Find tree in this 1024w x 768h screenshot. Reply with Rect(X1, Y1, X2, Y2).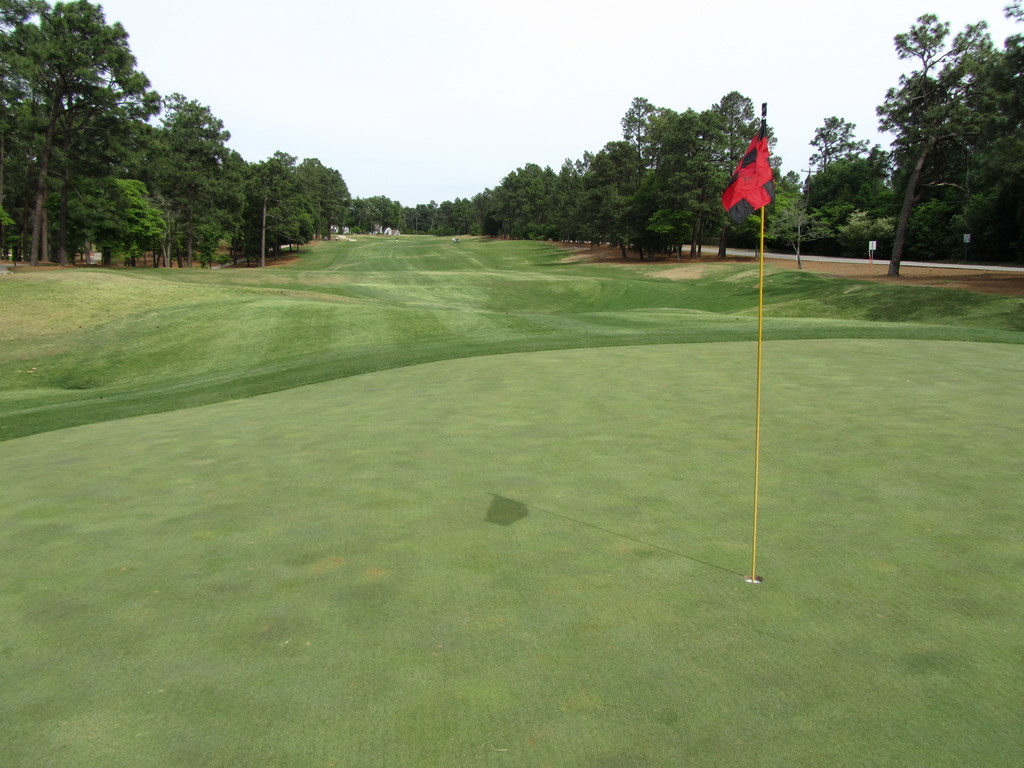
Rect(801, 112, 879, 164).
